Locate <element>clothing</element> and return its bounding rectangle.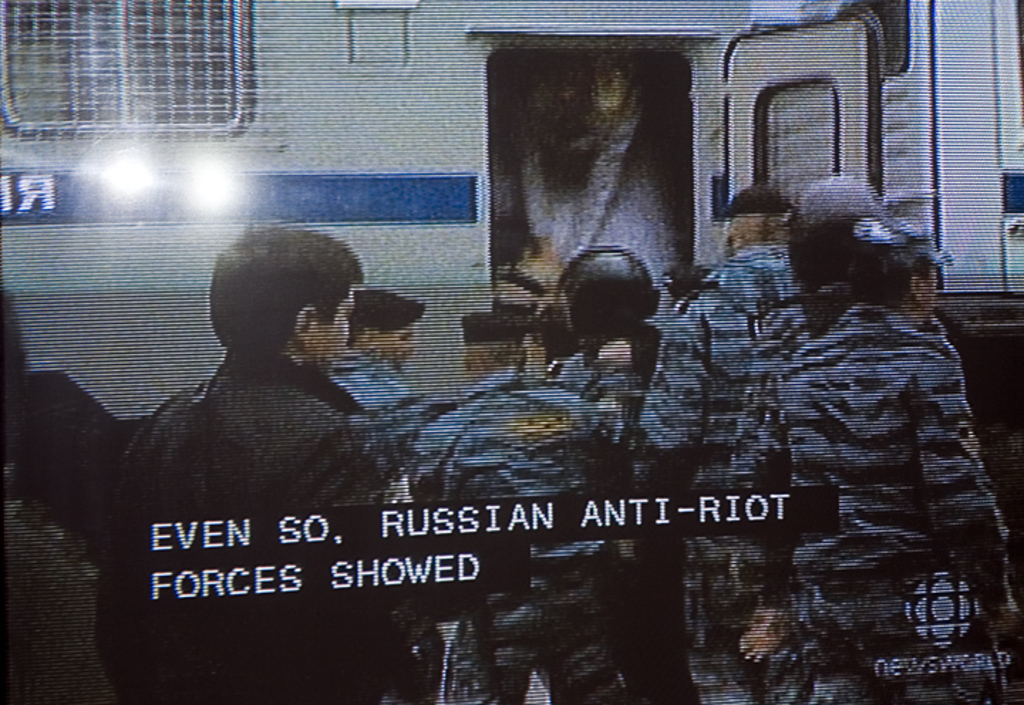
(x1=111, y1=340, x2=431, y2=704).
